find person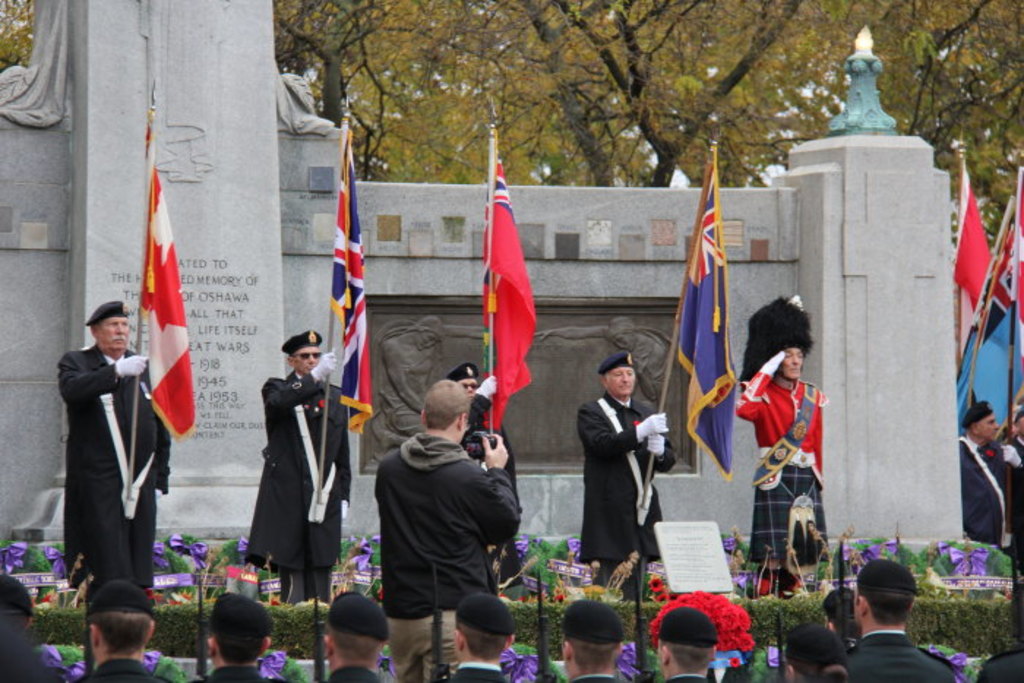
195/592/293/682
